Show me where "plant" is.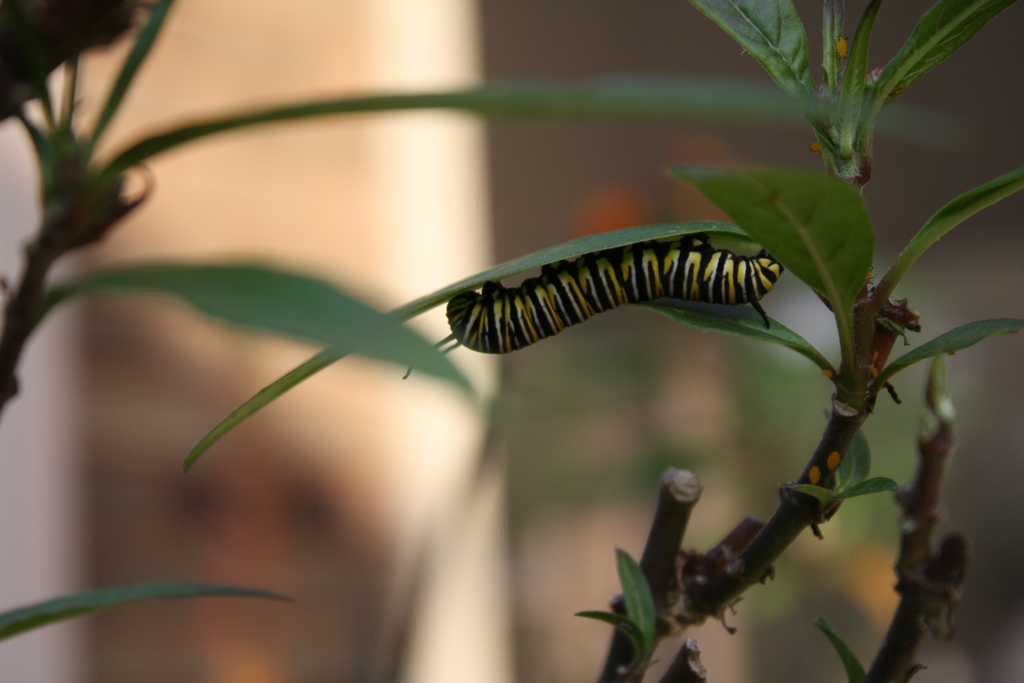
"plant" is at pyautogui.locateOnScreen(176, 0, 1022, 682).
